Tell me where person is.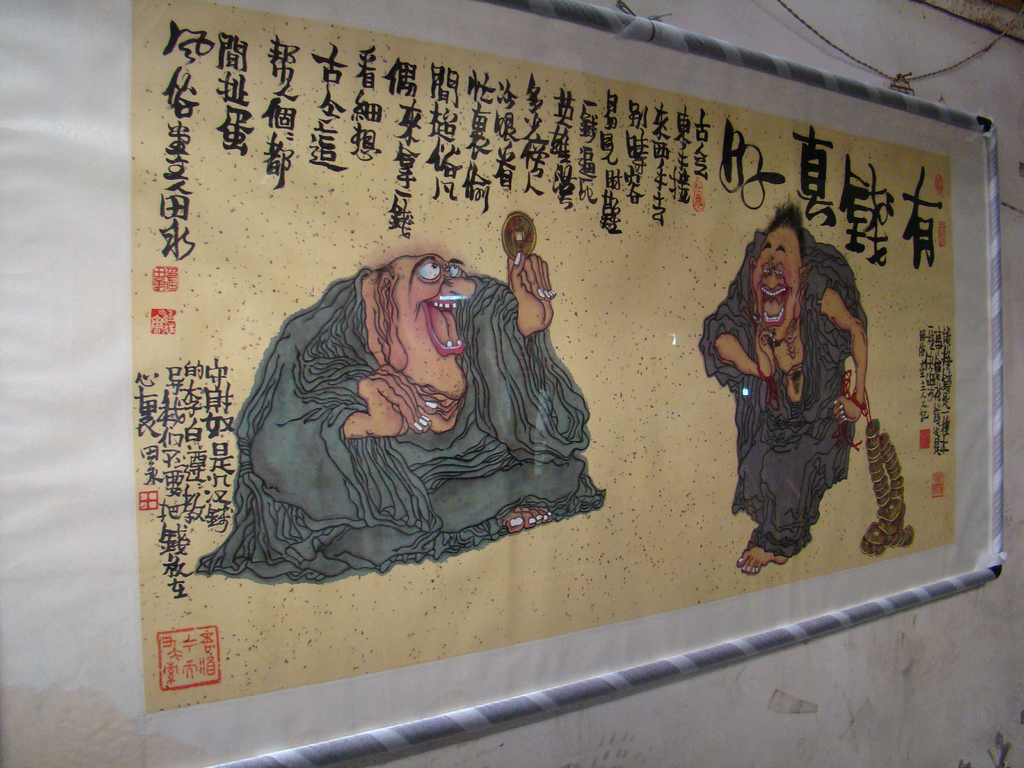
person is at {"left": 196, "top": 213, "right": 613, "bottom": 577}.
